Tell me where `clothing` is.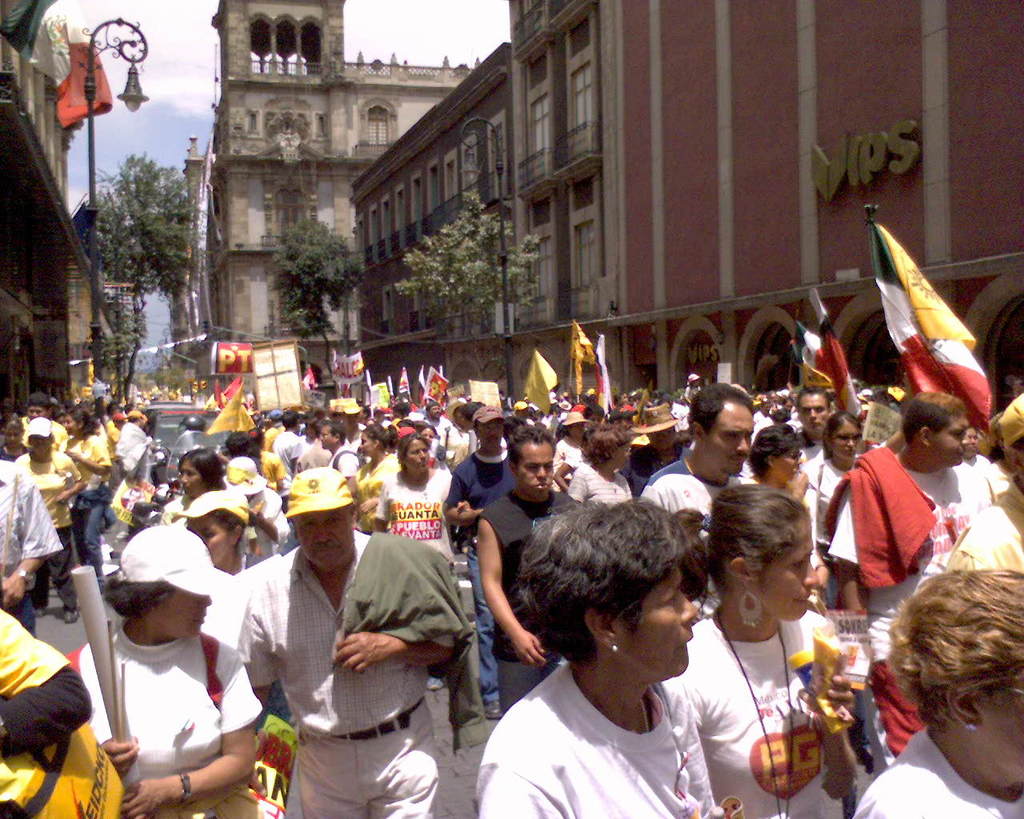
`clothing` is at box(56, 432, 109, 556).
